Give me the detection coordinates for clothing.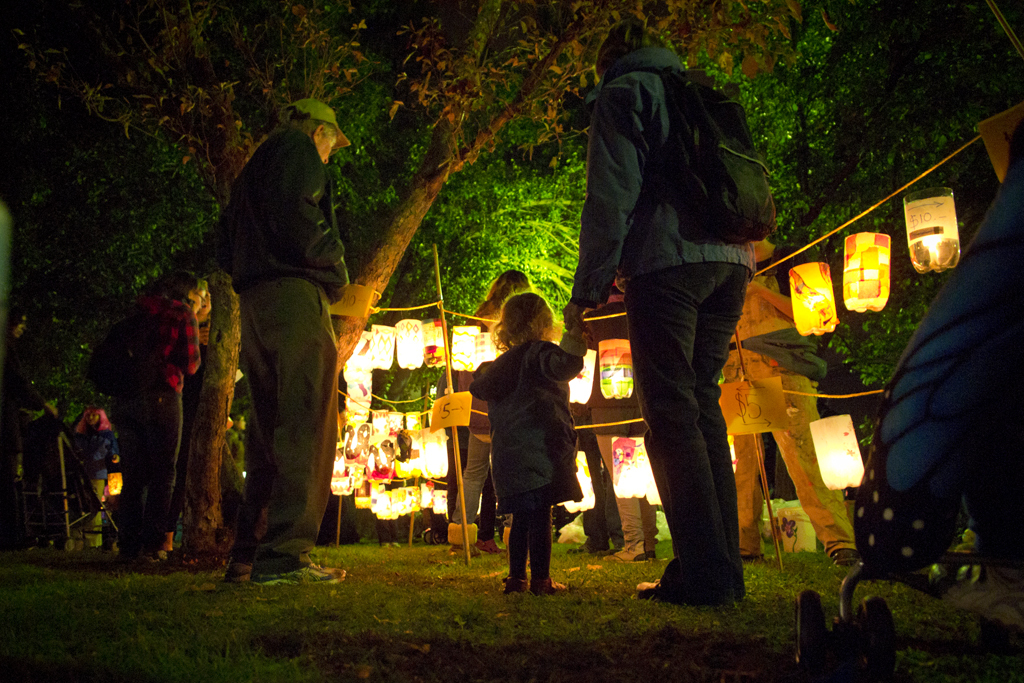
(470, 316, 593, 571).
